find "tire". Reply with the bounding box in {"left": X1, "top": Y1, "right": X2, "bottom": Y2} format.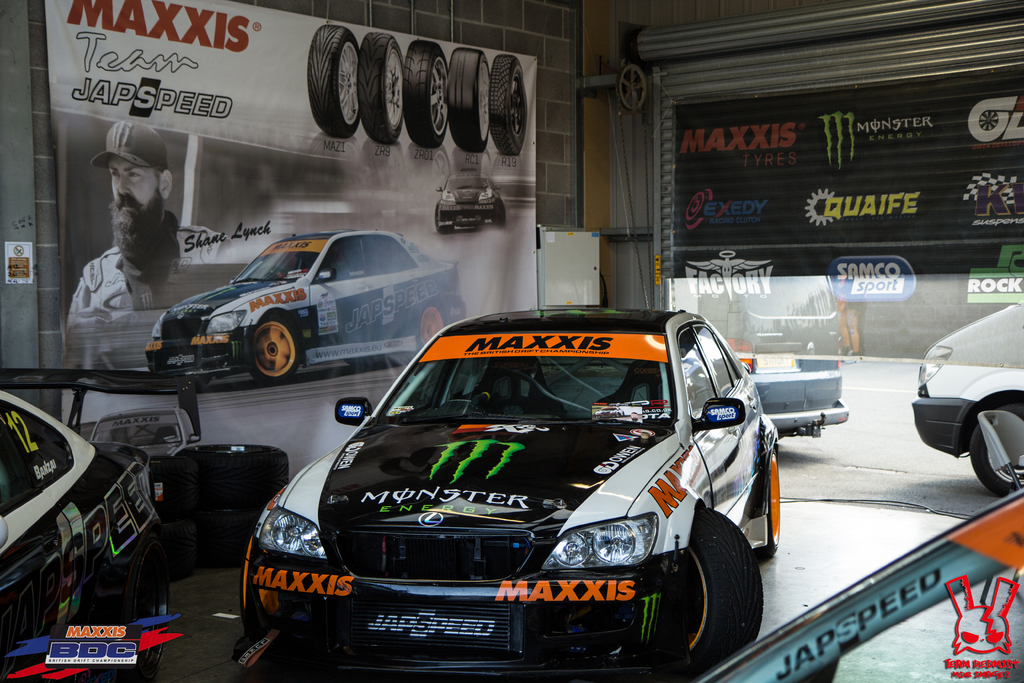
{"left": 495, "top": 206, "right": 507, "bottom": 228}.
